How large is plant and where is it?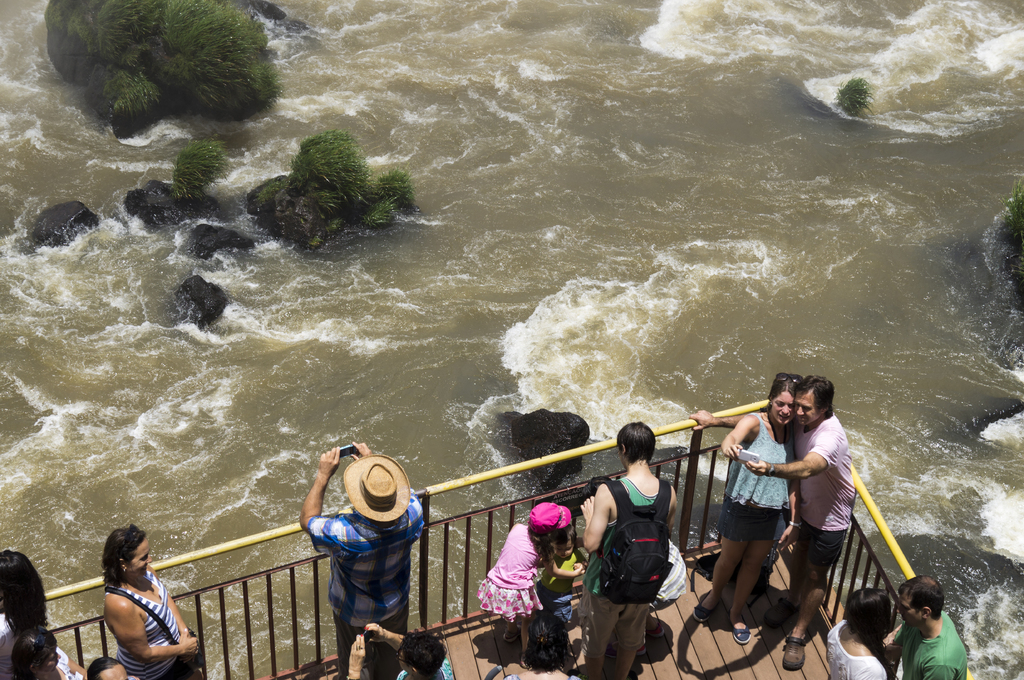
Bounding box: crop(250, 132, 424, 236).
